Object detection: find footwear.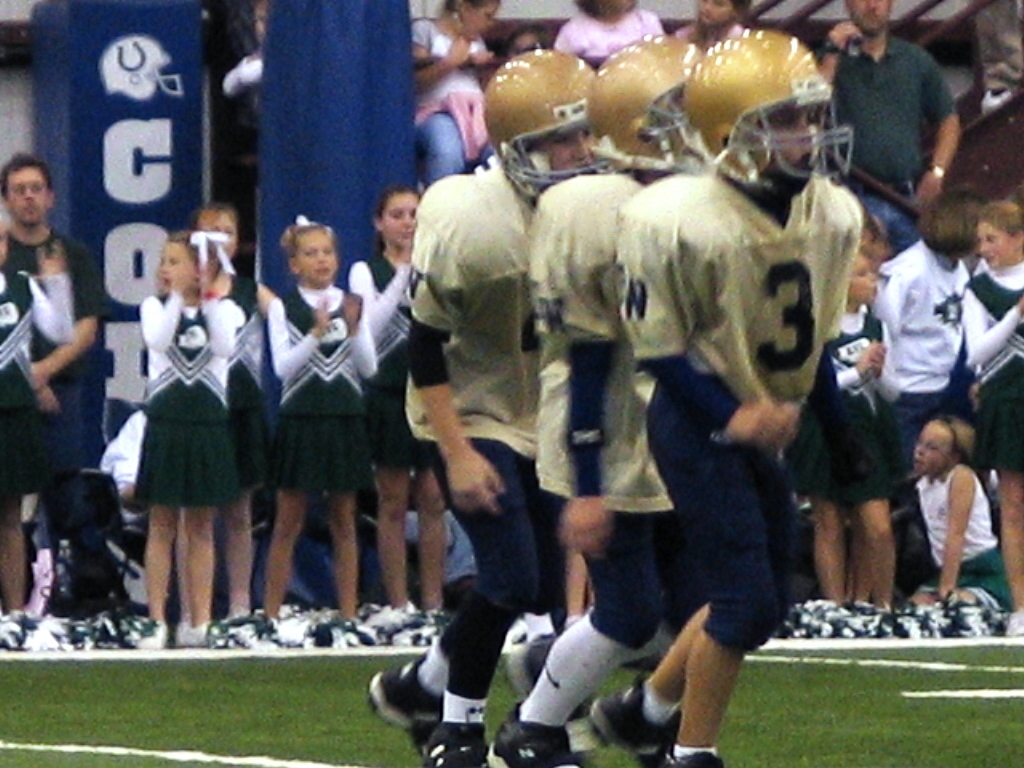
(left=590, top=678, right=679, bottom=767).
